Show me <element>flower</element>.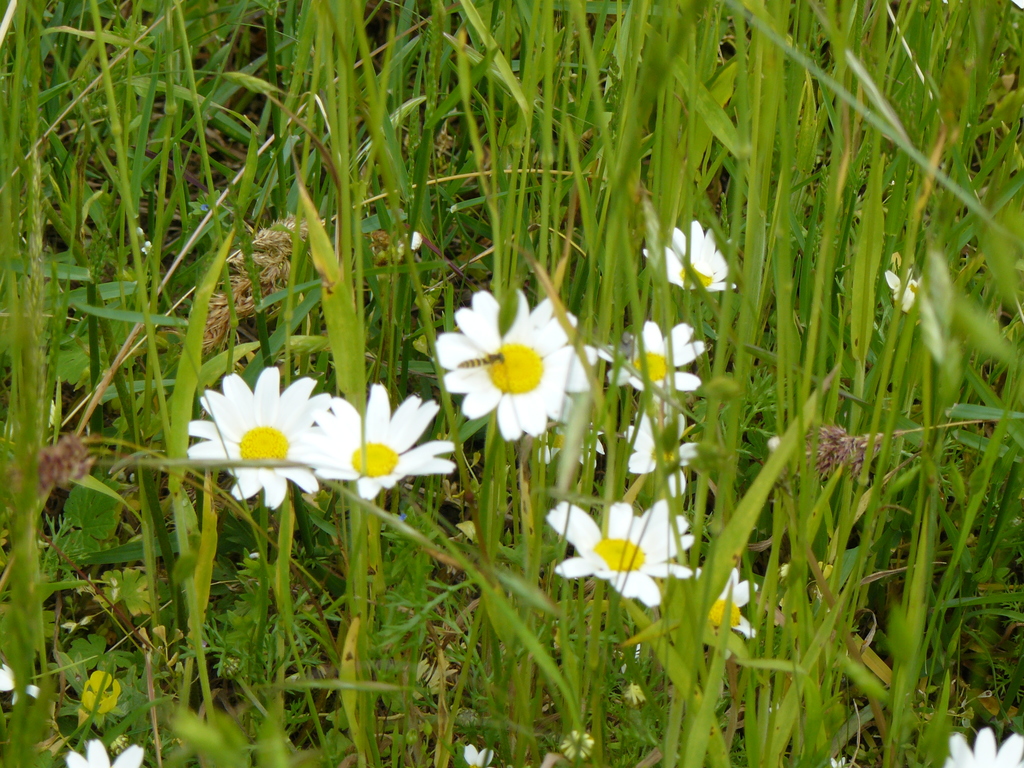
<element>flower</element> is here: 630,410,697,491.
